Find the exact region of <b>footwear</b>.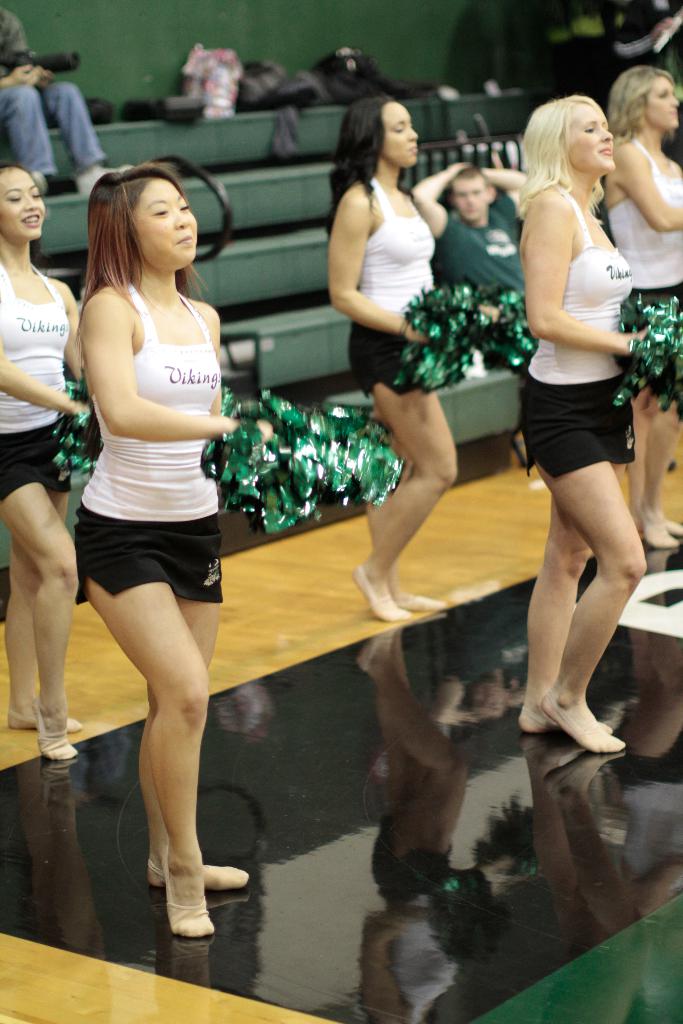
Exact region: detection(144, 849, 210, 950).
